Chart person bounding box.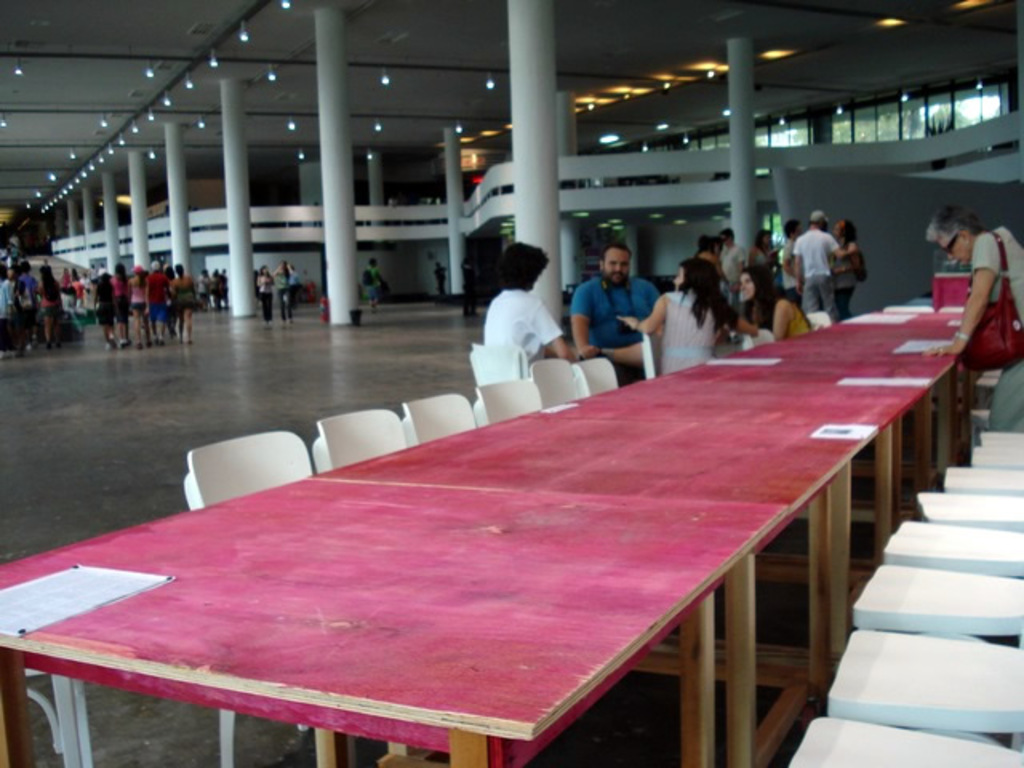
Charted: <region>734, 262, 814, 338</region>.
